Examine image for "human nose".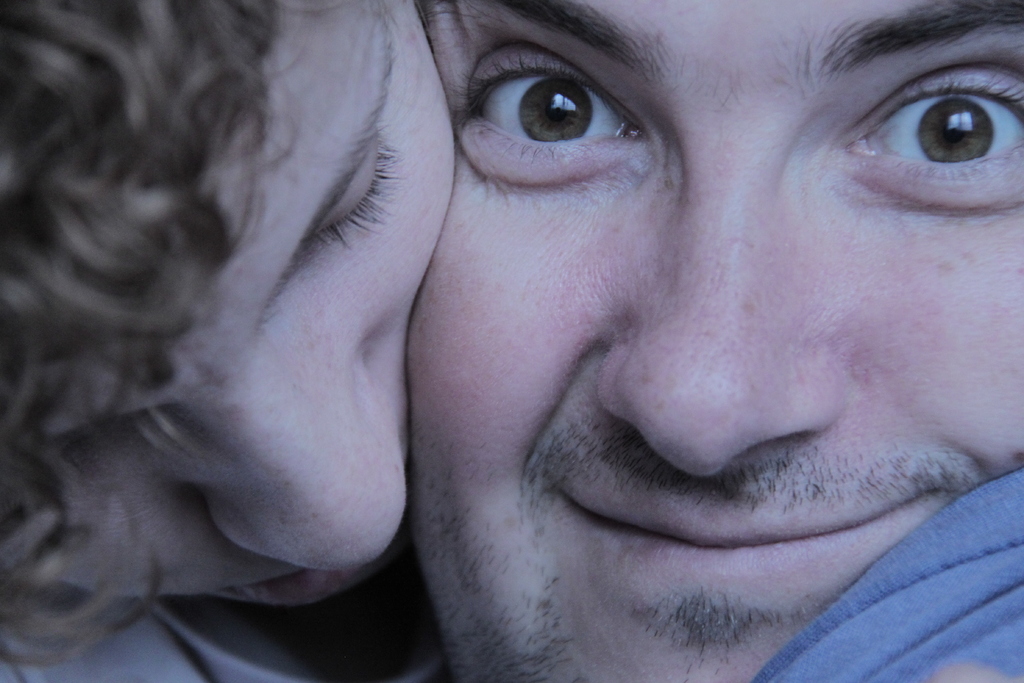
Examination result: x1=593, y1=136, x2=860, y2=483.
